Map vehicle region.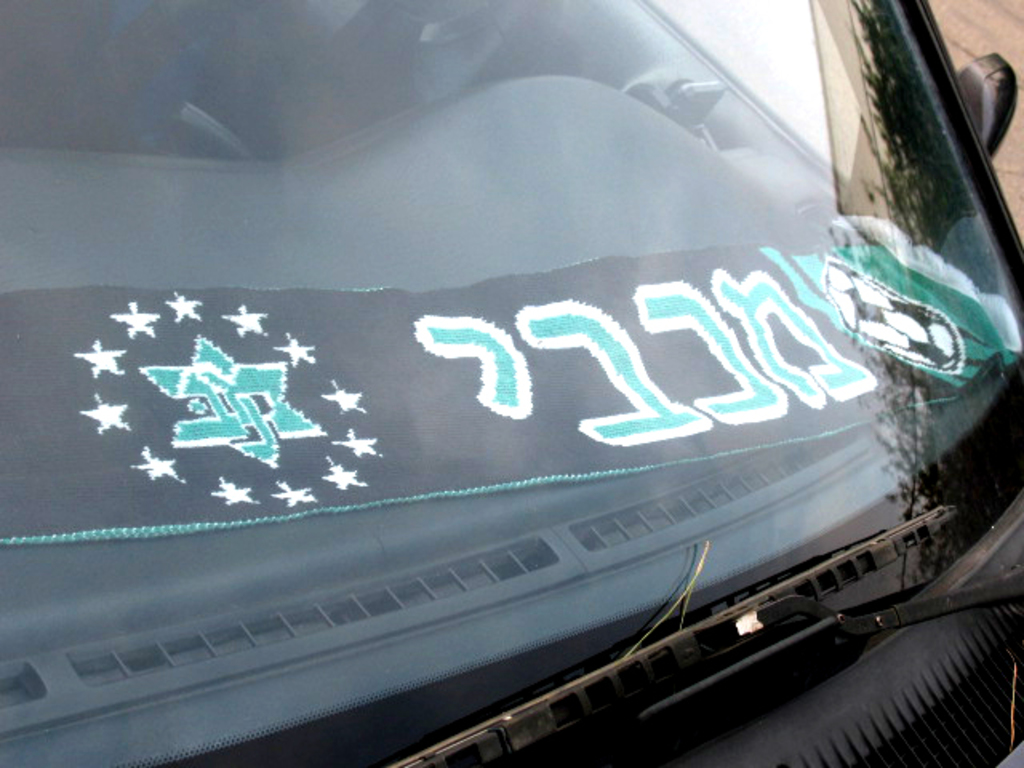
Mapped to locate(99, 58, 1016, 767).
